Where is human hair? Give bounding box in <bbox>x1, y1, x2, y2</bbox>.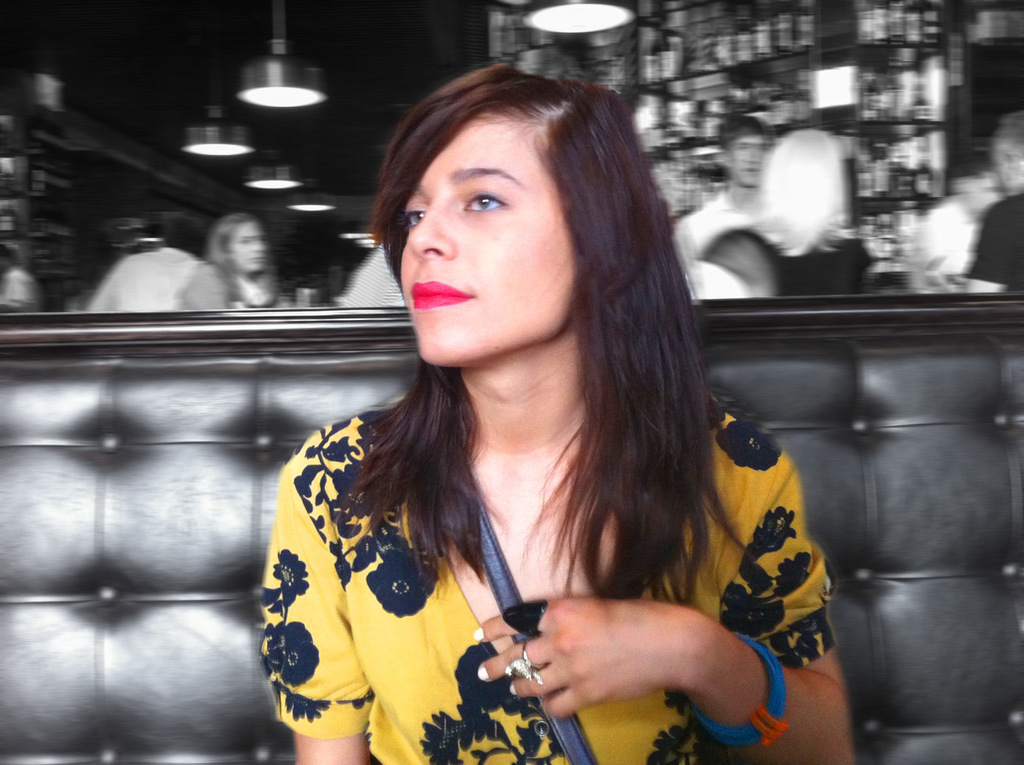
<bbox>750, 124, 856, 260</bbox>.
